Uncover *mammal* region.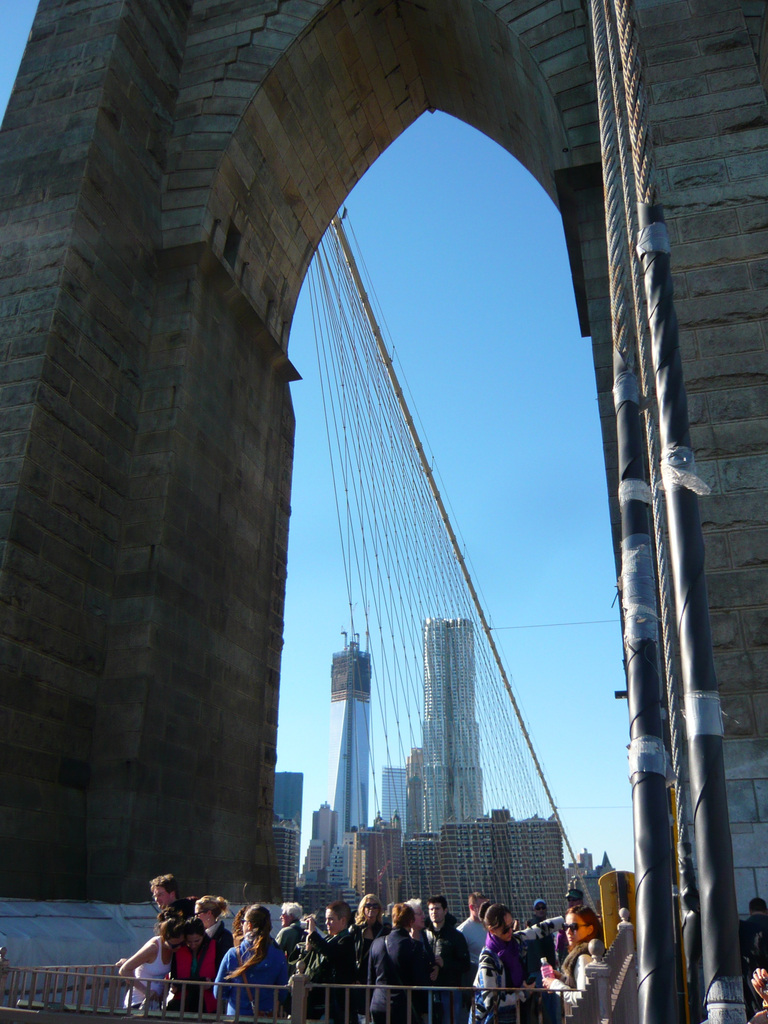
Uncovered: Rect(535, 903, 607, 1023).
